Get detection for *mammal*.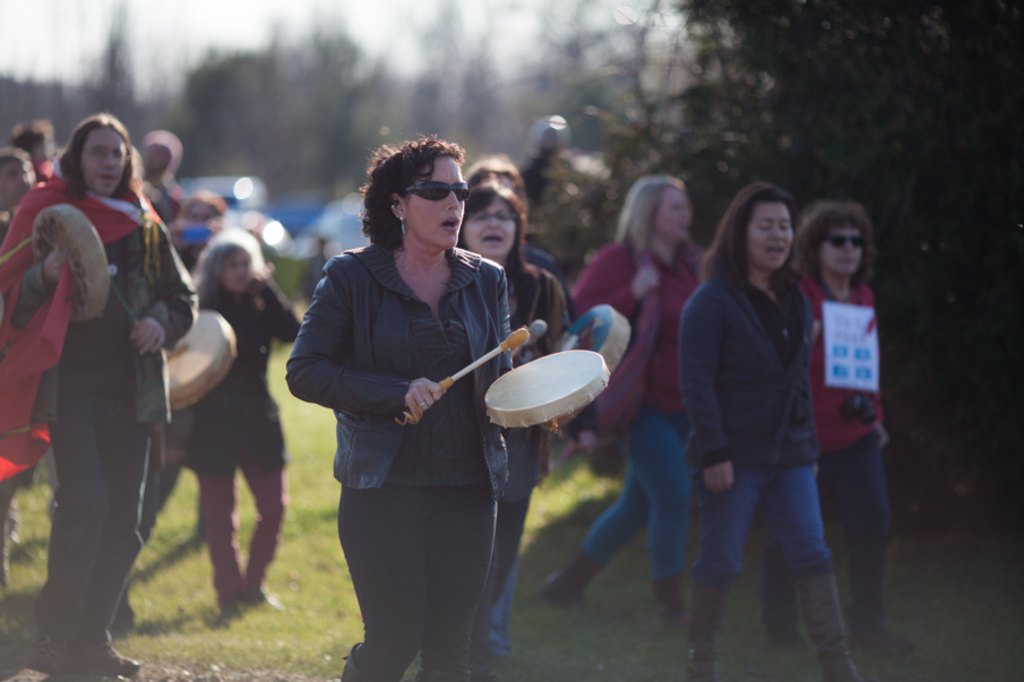
Detection: detection(163, 224, 303, 613).
